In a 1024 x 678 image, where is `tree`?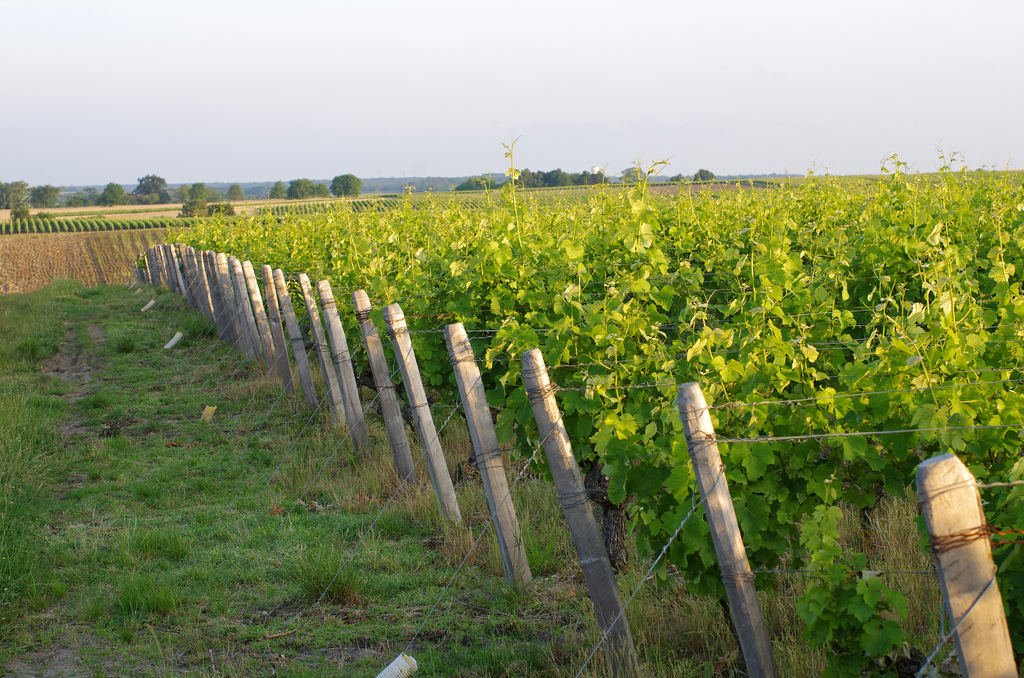
[29,183,61,212].
